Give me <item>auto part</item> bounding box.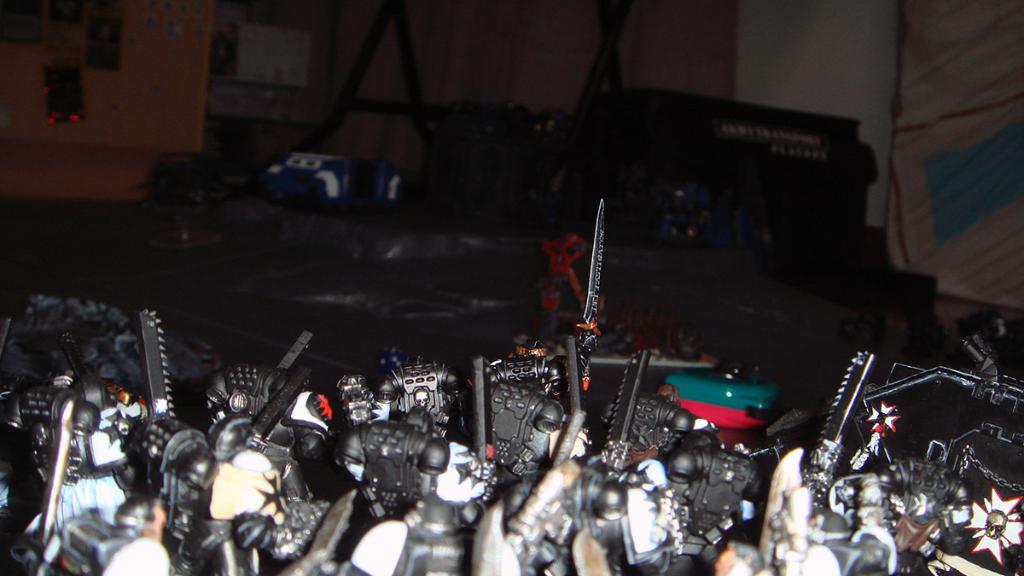
bbox=(335, 474, 512, 575).
